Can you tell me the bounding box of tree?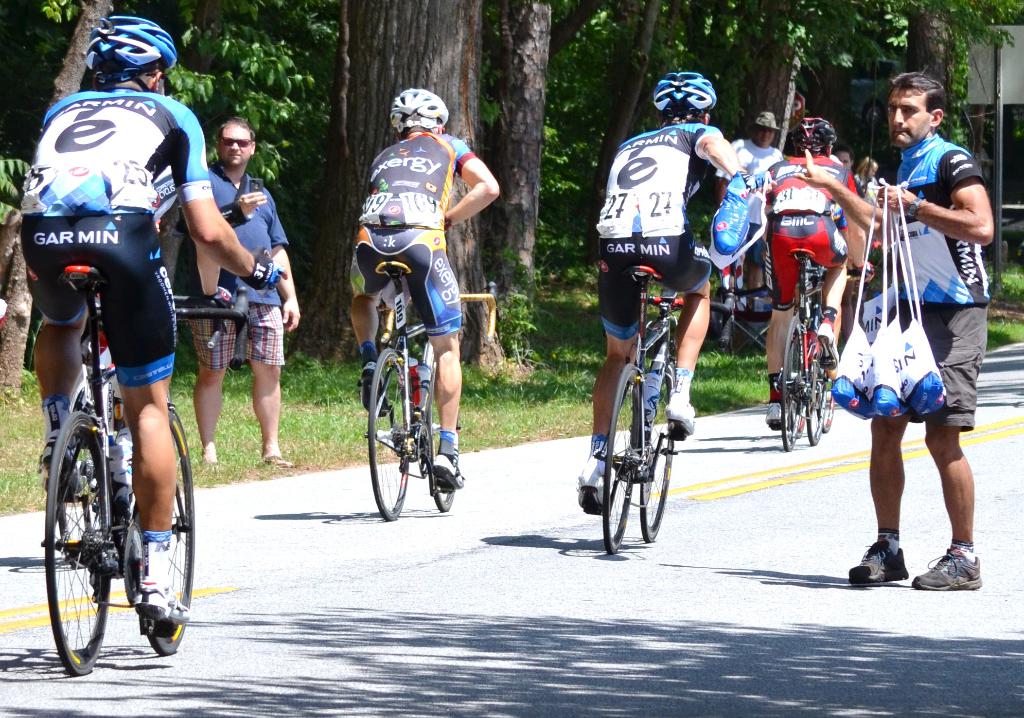
(x1=339, y1=2, x2=484, y2=373).
